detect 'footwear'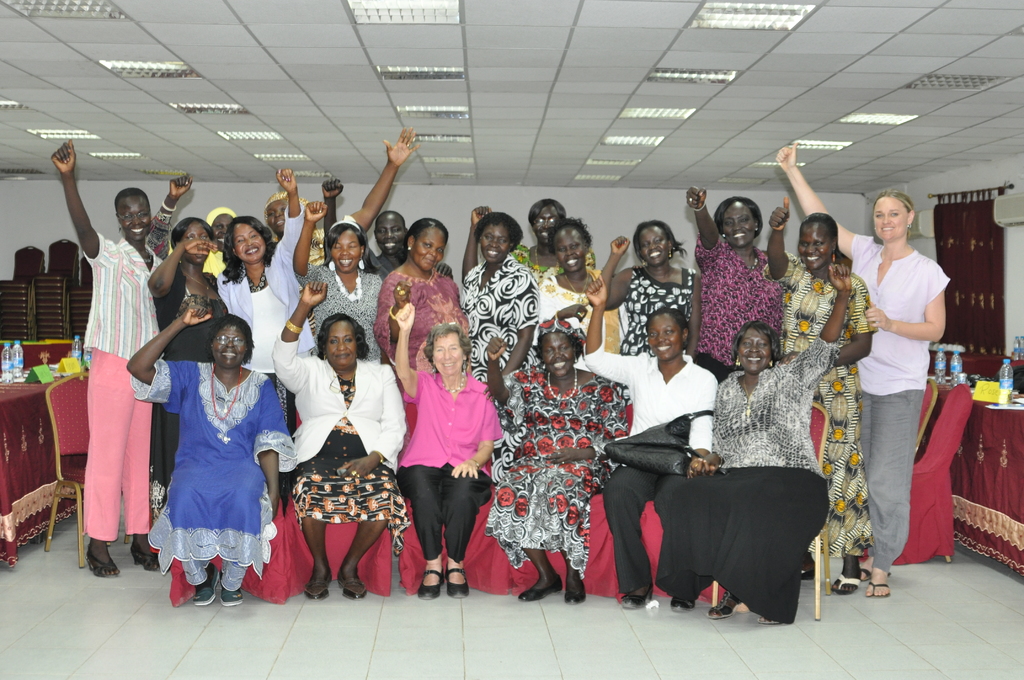
rect(415, 566, 444, 601)
